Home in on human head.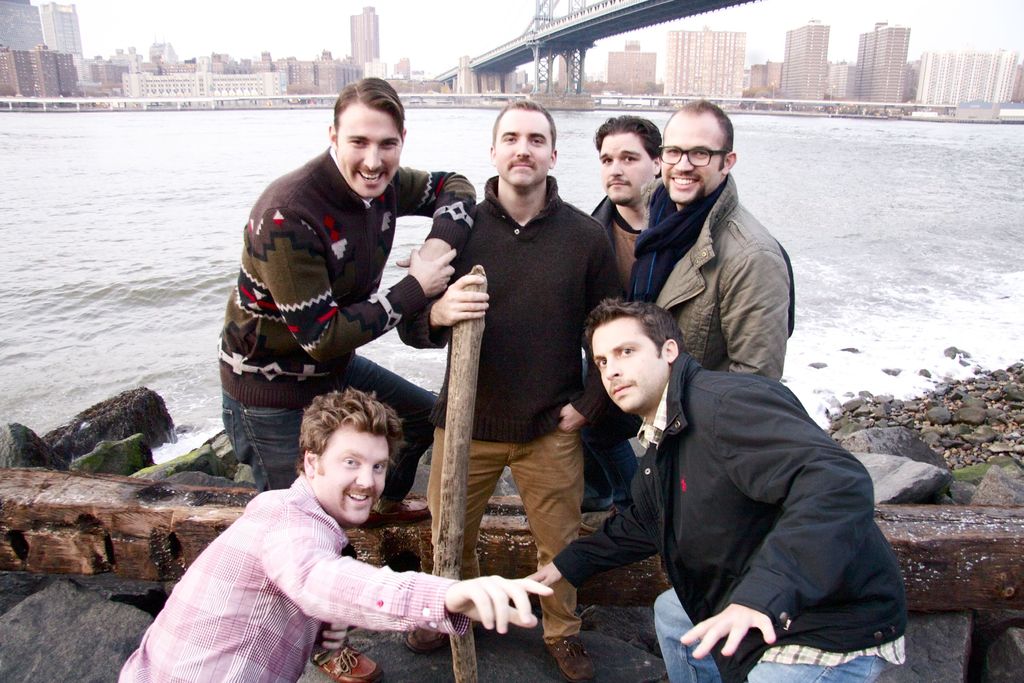
Homed in at [489, 97, 559, 190].
